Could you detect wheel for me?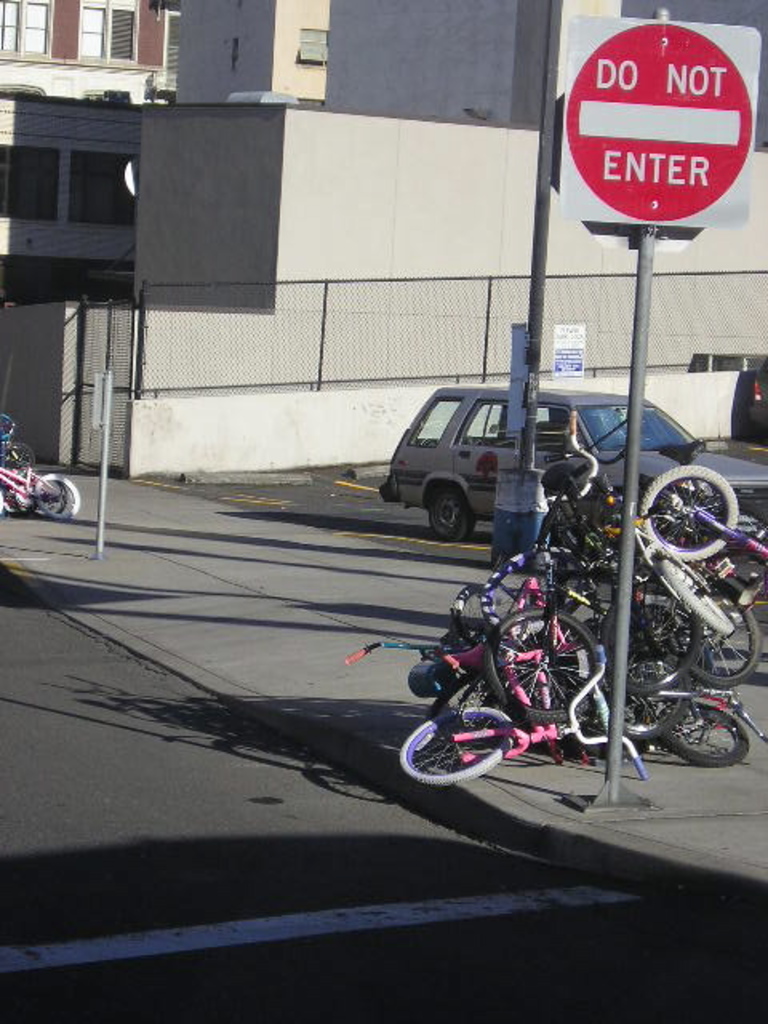
Detection result: box(0, 435, 42, 482).
